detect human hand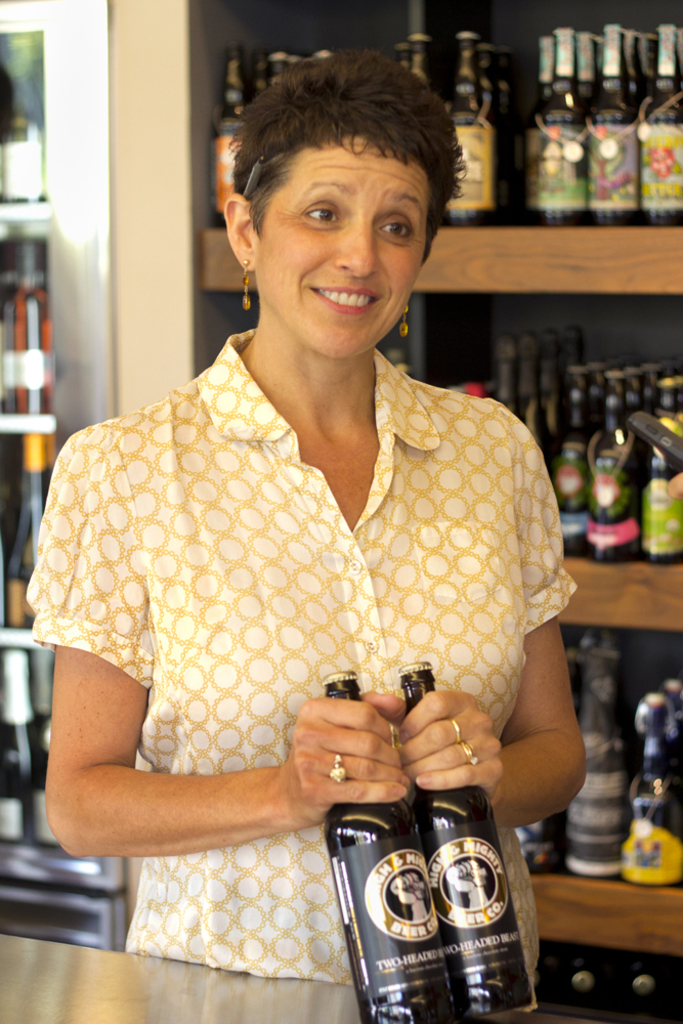
[left=398, top=686, right=507, bottom=793]
